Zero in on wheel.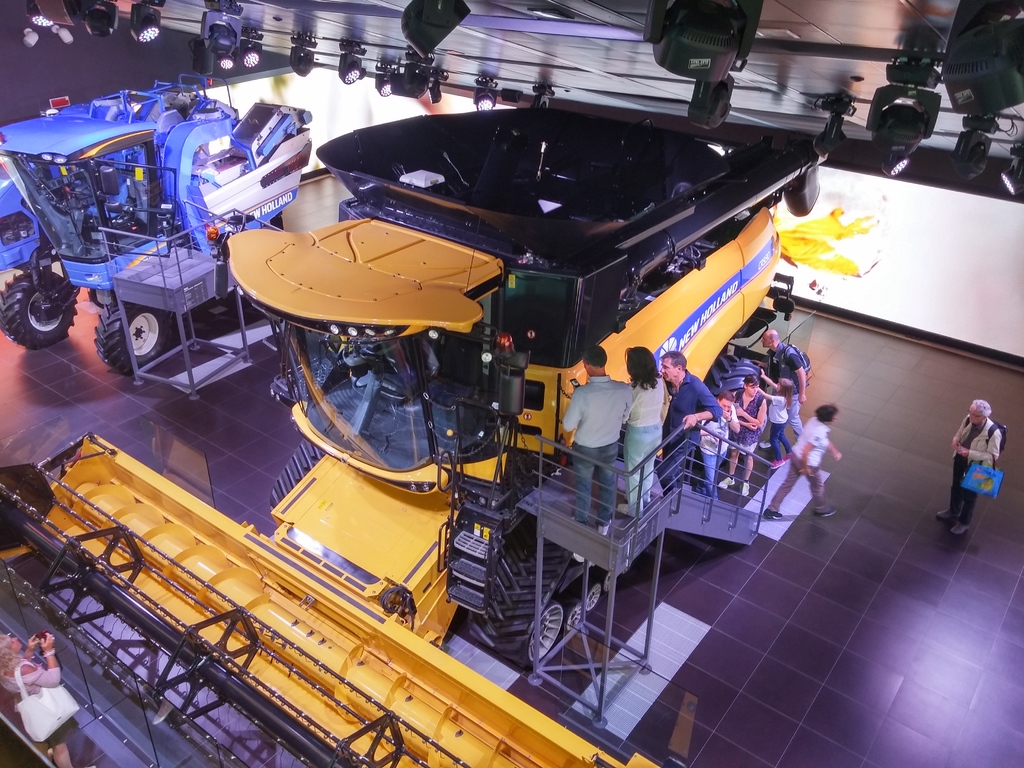
Zeroed in: crop(564, 598, 584, 633).
